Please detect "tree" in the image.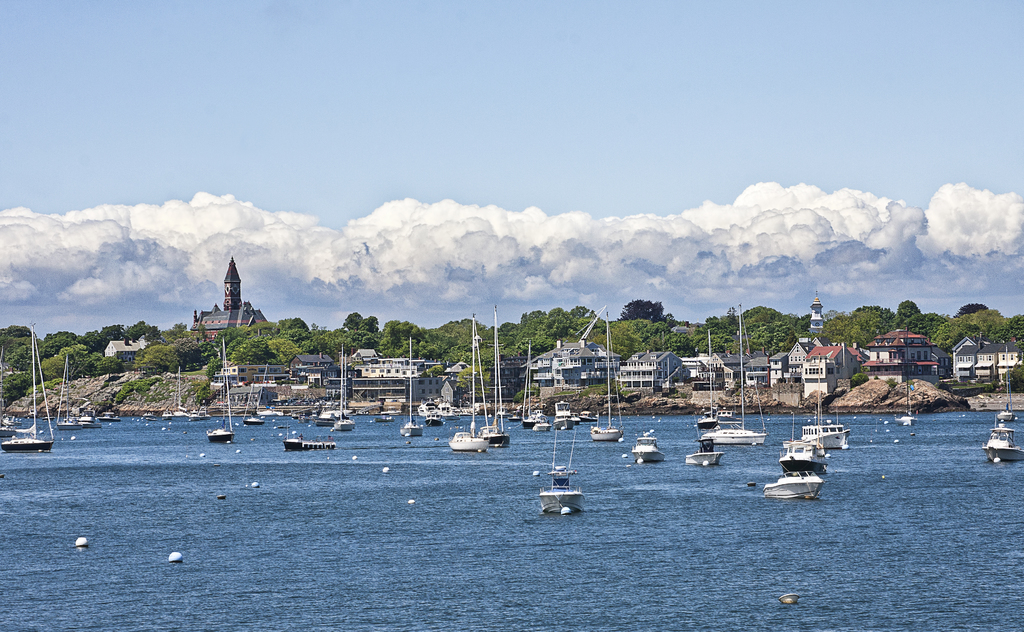
<bbox>5, 345, 42, 372</bbox>.
